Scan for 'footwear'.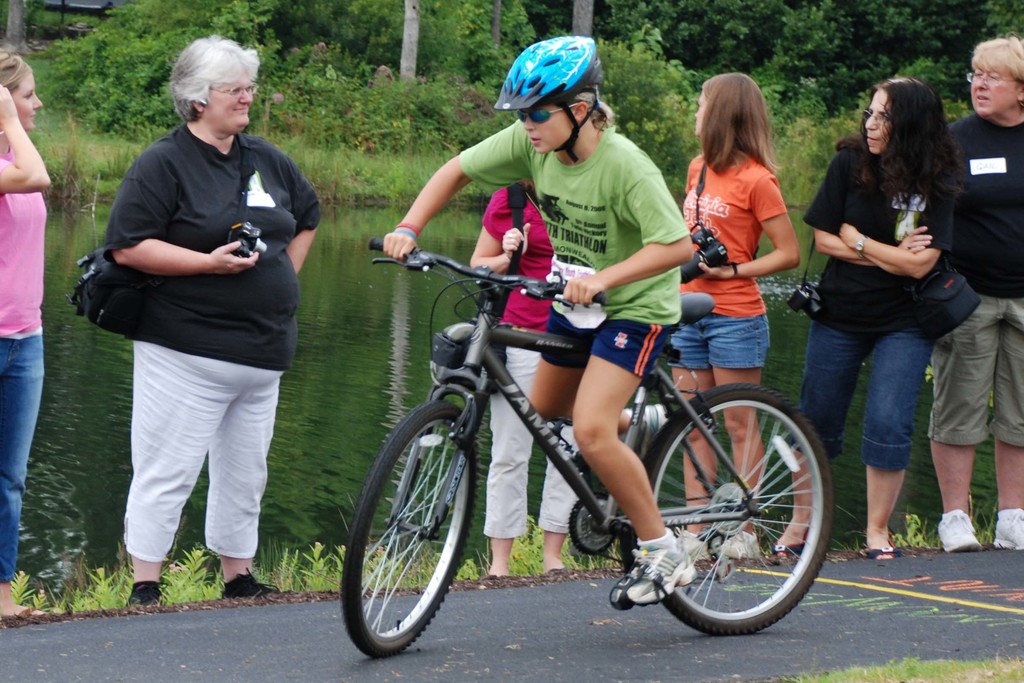
Scan result: l=220, t=566, r=279, b=597.
